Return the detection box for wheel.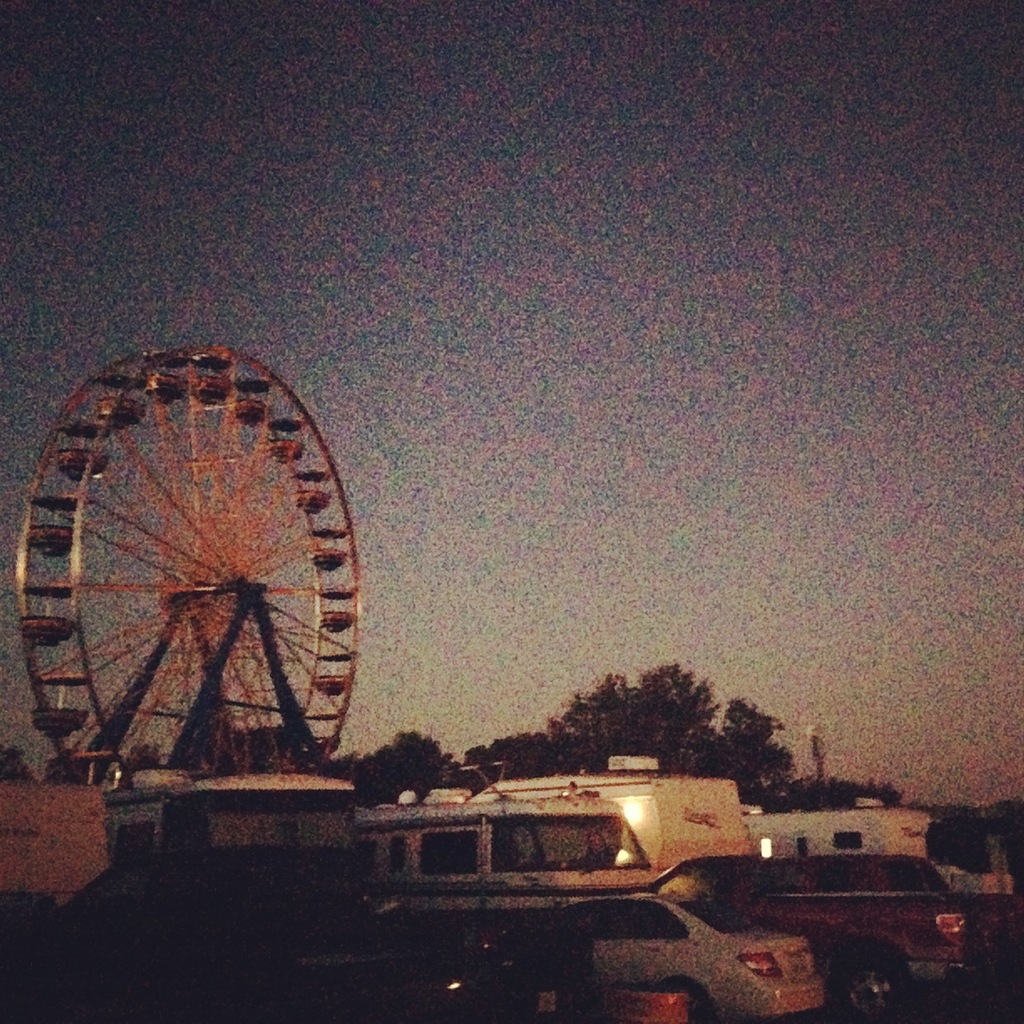
[822,945,915,1023].
